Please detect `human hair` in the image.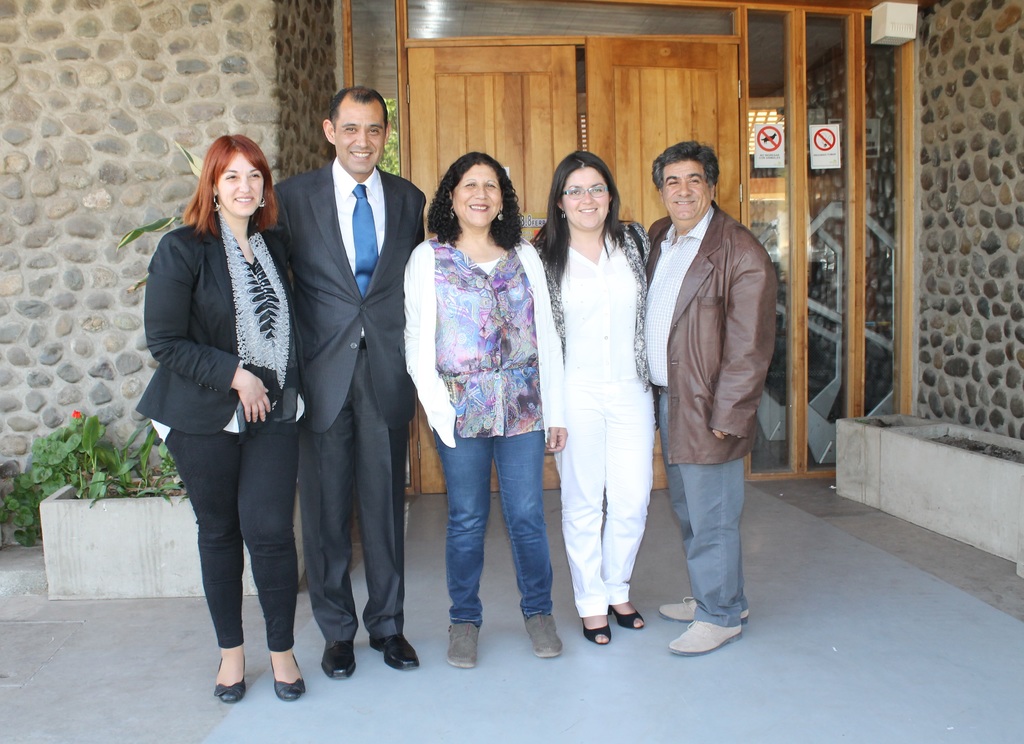
box=[180, 133, 268, 241].
